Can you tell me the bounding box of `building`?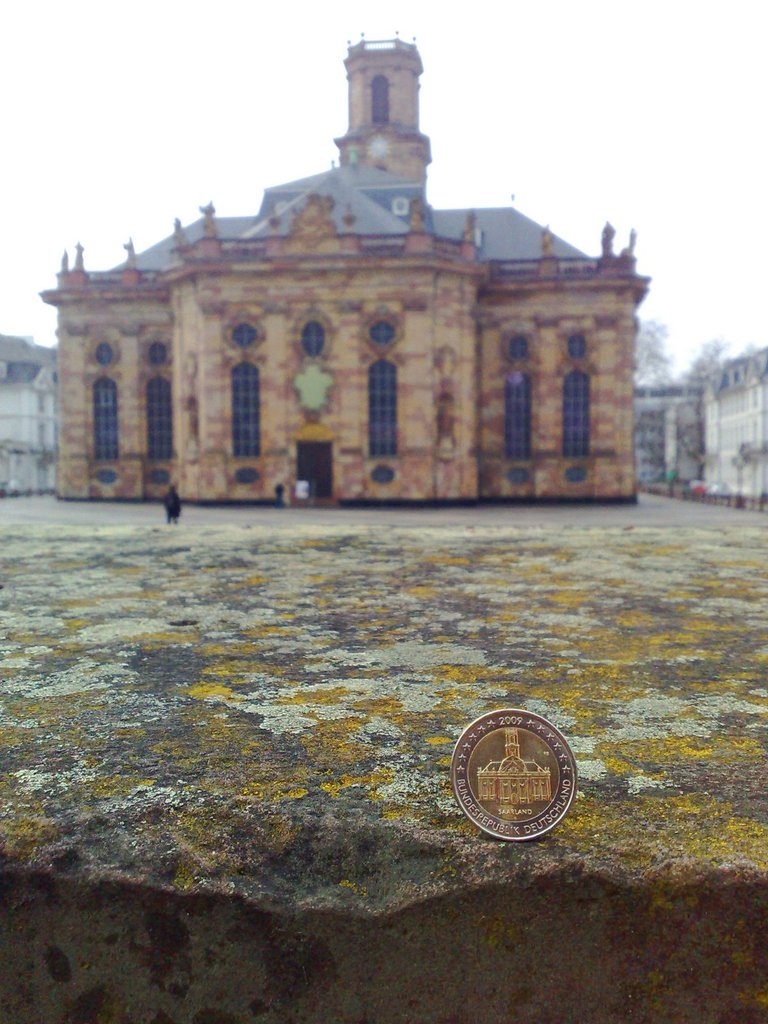
634:381:711:483.
